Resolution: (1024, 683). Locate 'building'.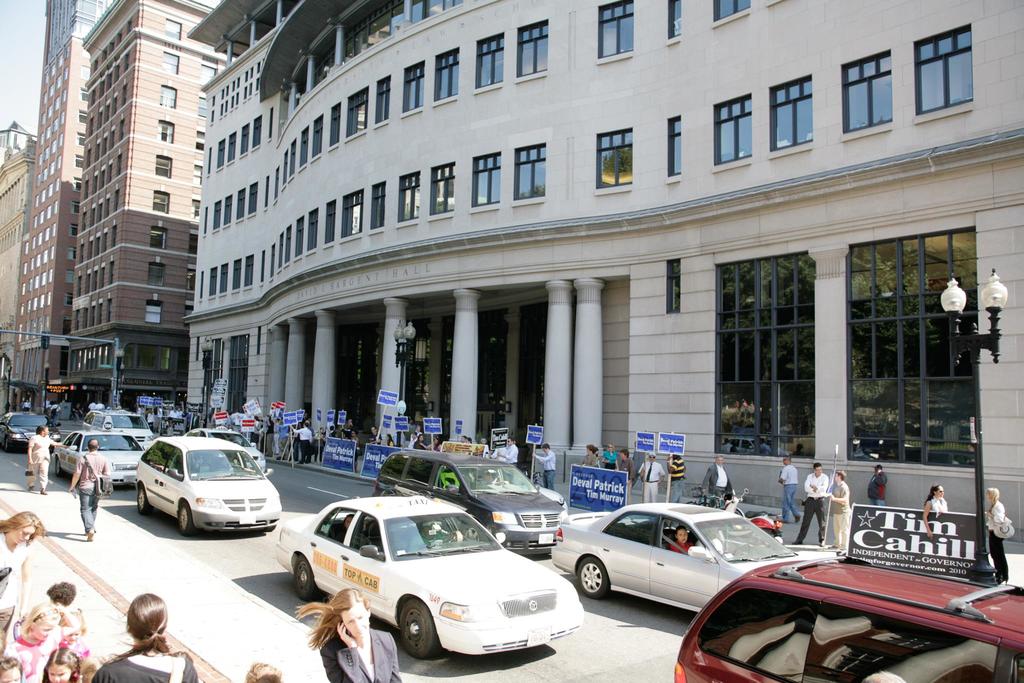
x1=8 y1=0 x2=107 y2=413.
